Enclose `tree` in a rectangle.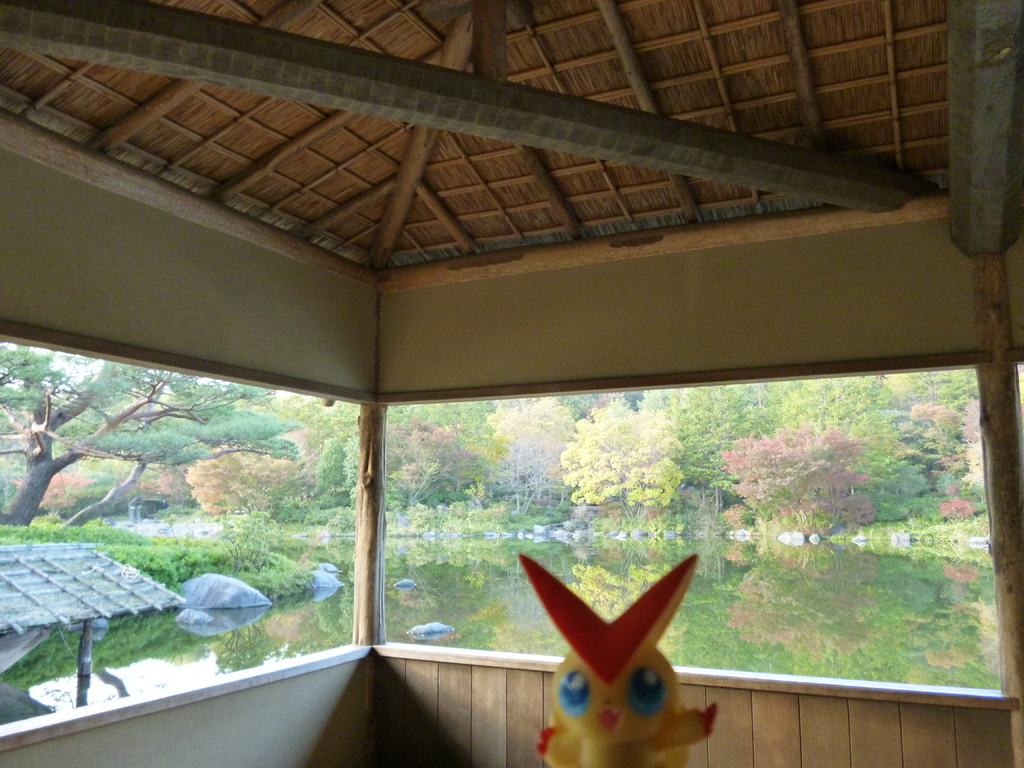
[left=715, top=419, right=868, bottom=541].
